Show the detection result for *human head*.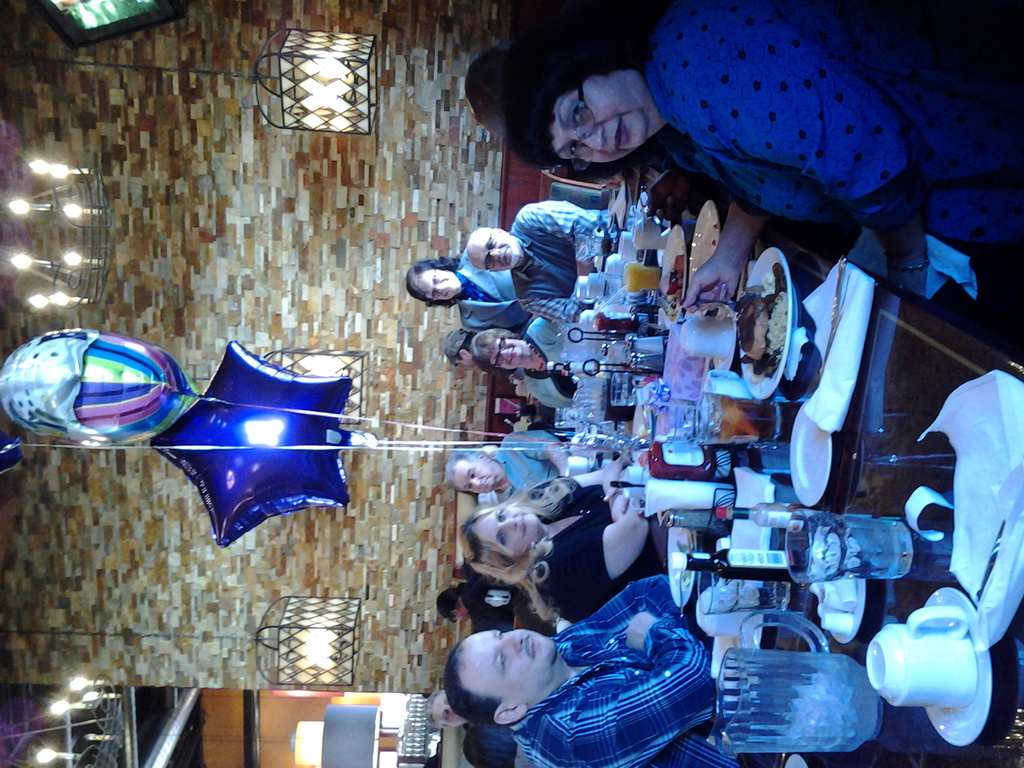
[426, 688, 468, 733].
